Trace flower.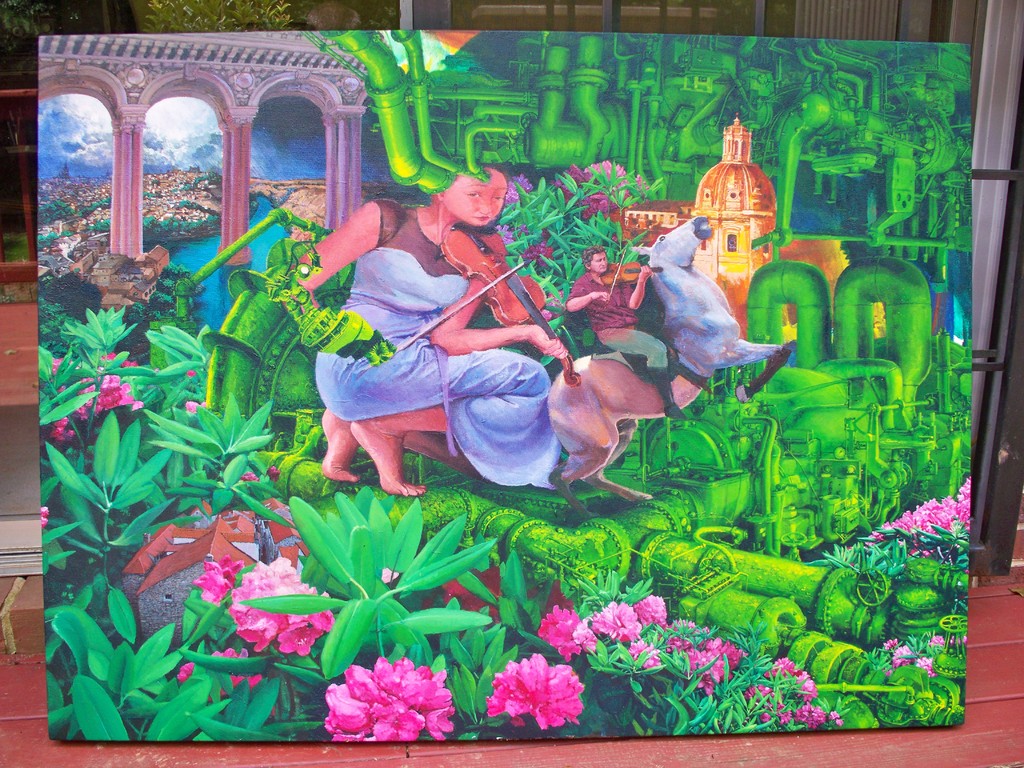
Traced to <region>492, 222, 553, 259</region>.
